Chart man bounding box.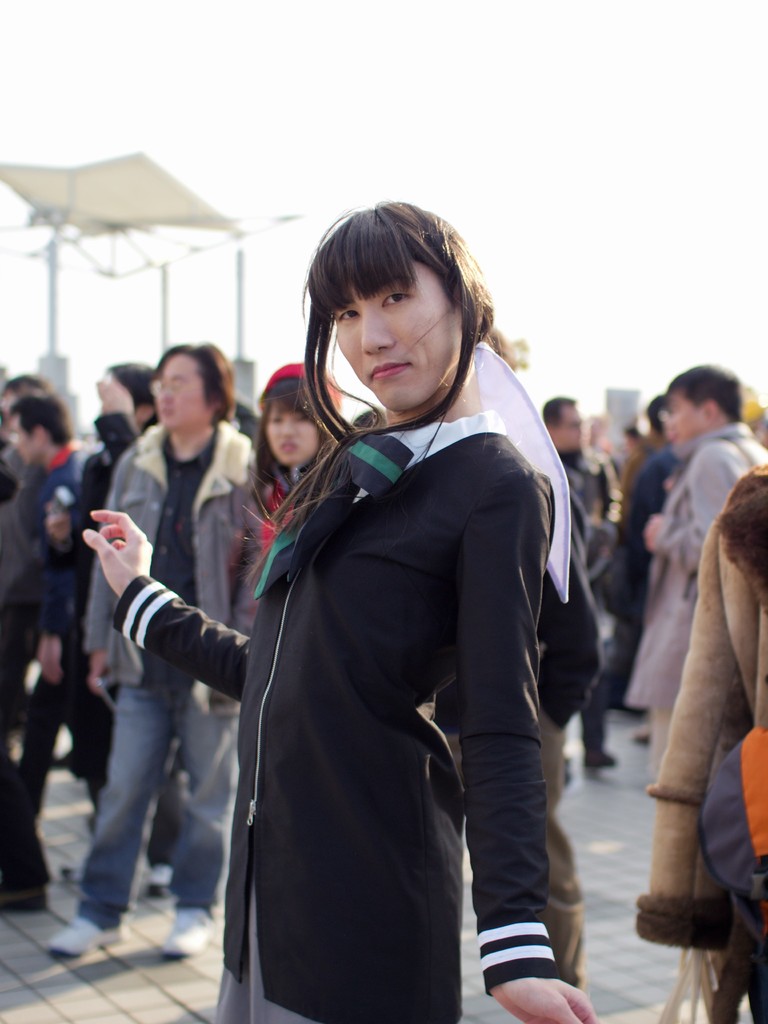
Charted: (left=621, top=350, right=767, bottom=791).
